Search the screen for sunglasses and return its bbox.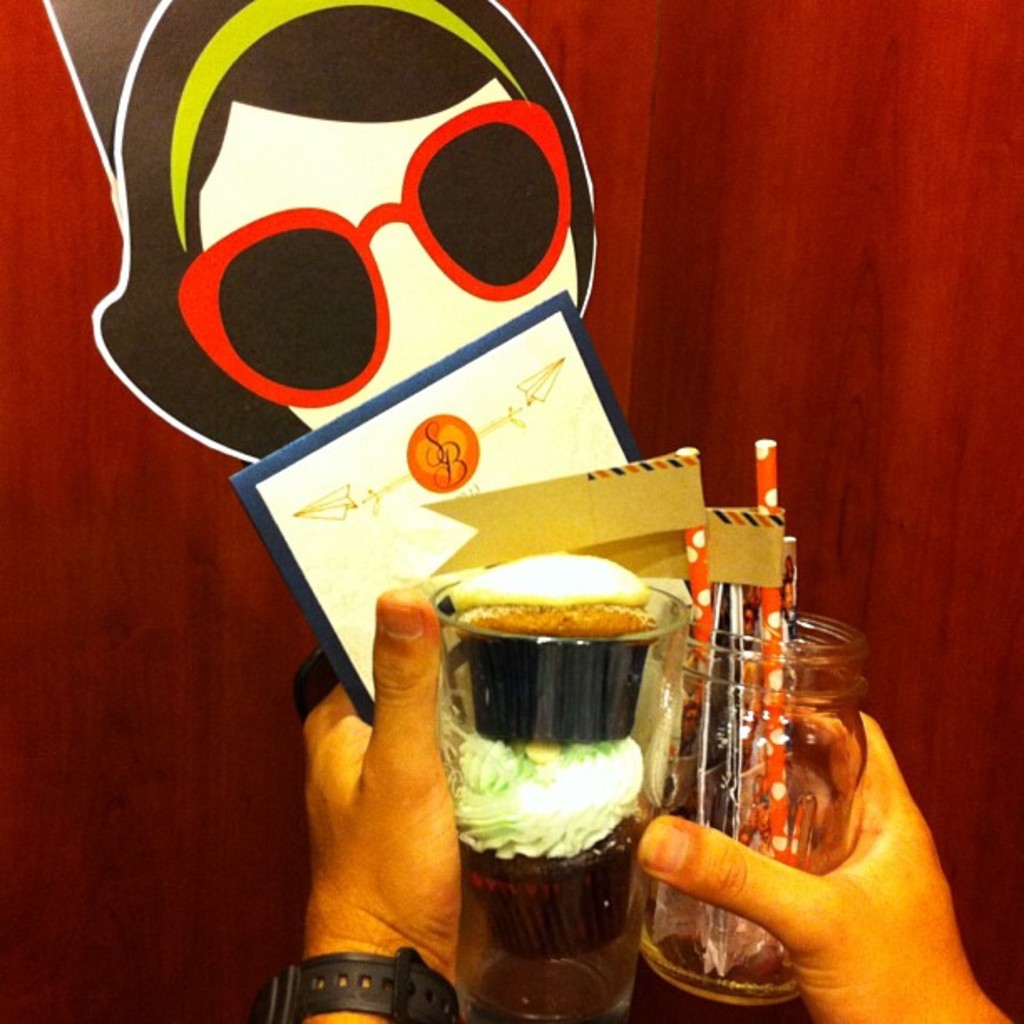
Found: 181 97 569 412.
